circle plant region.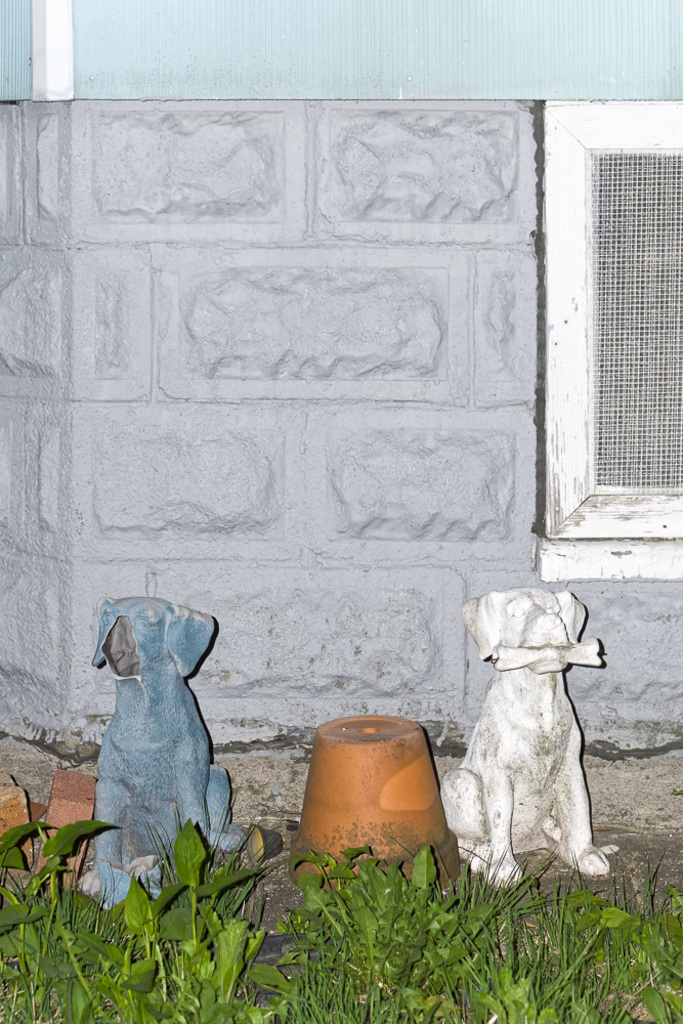
Region: BBox(313, 837, 464, 1023).
